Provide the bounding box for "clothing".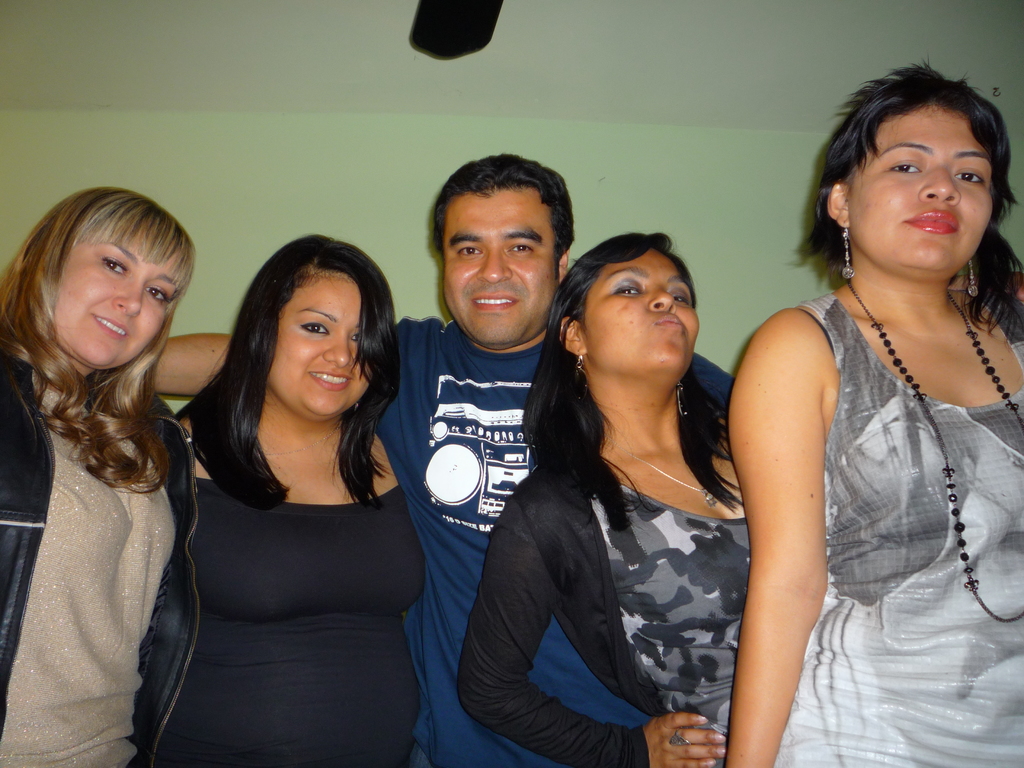
<bbox>0, 385, 183, 748</bbox>.
